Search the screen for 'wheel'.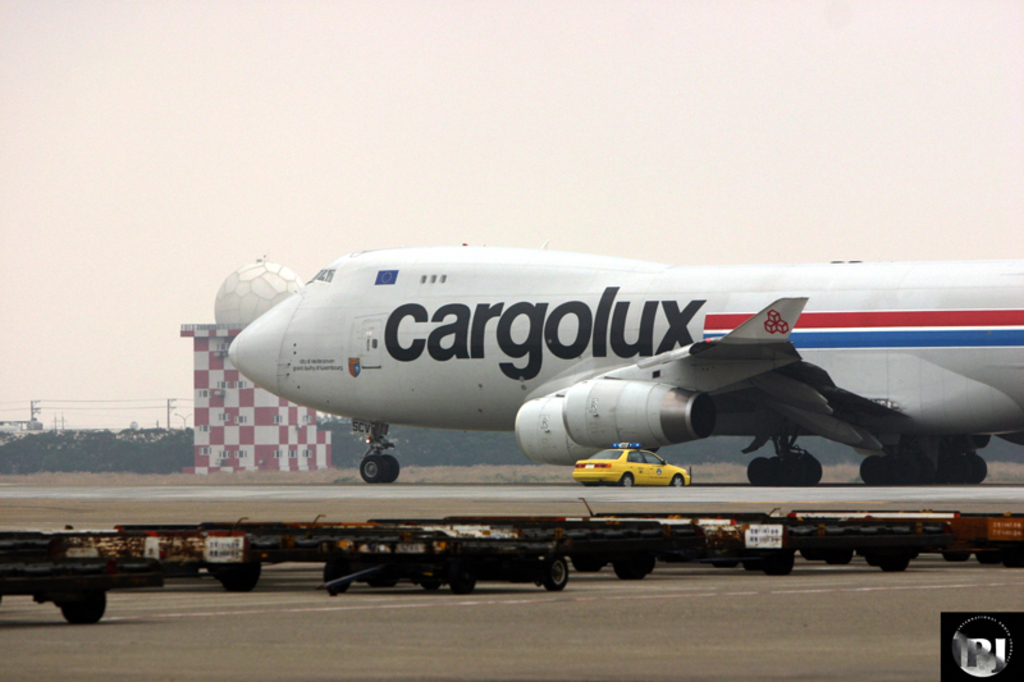
Found at bbox=[220, 554, 260, 592].
